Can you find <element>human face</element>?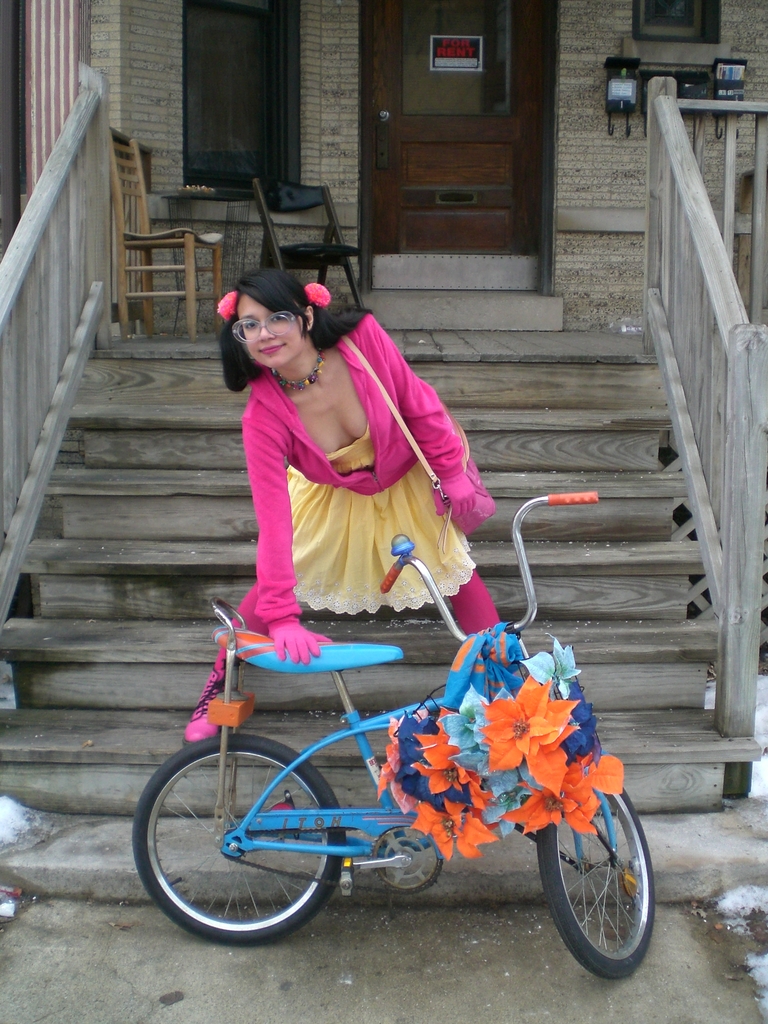
Yes, bounding box: bbox=[240, 293, 305, 367].
